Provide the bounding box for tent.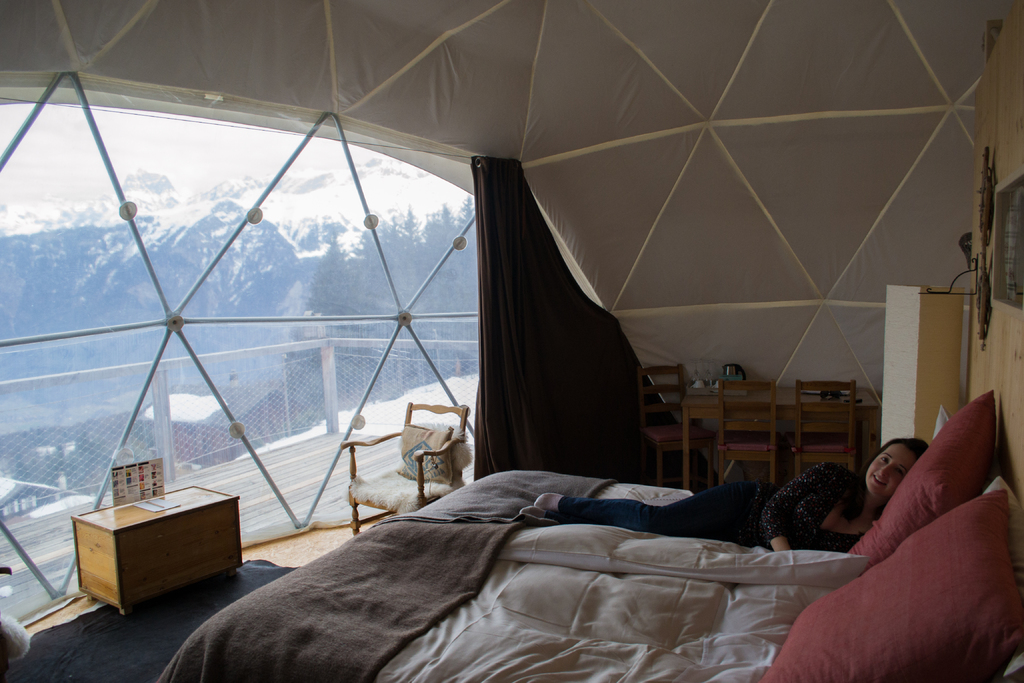
region(0, 47, 1022, 661).
